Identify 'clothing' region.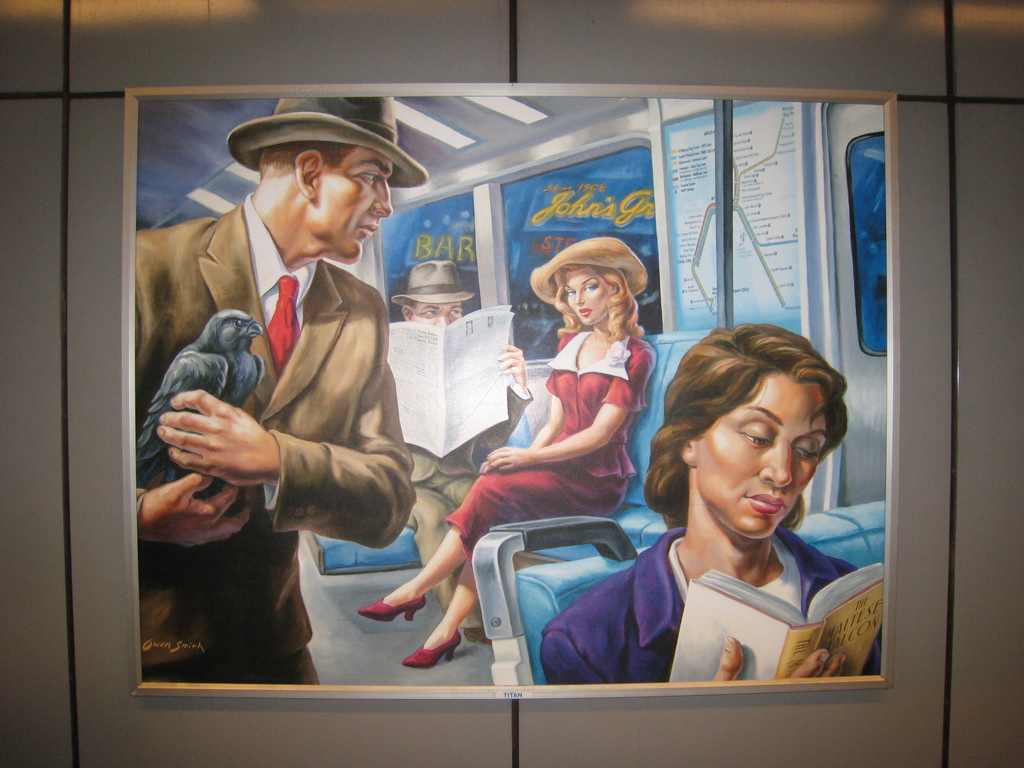
Region: <region>540, 527, 879, 679</region>.
